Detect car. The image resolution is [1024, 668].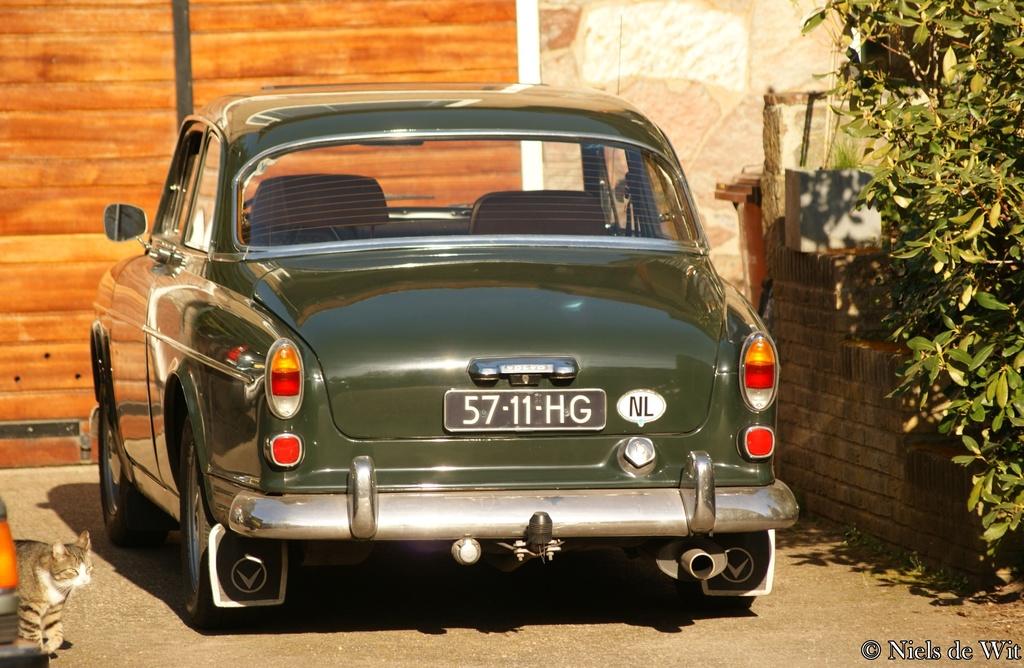
select_region(0, 498, 48, 667).
